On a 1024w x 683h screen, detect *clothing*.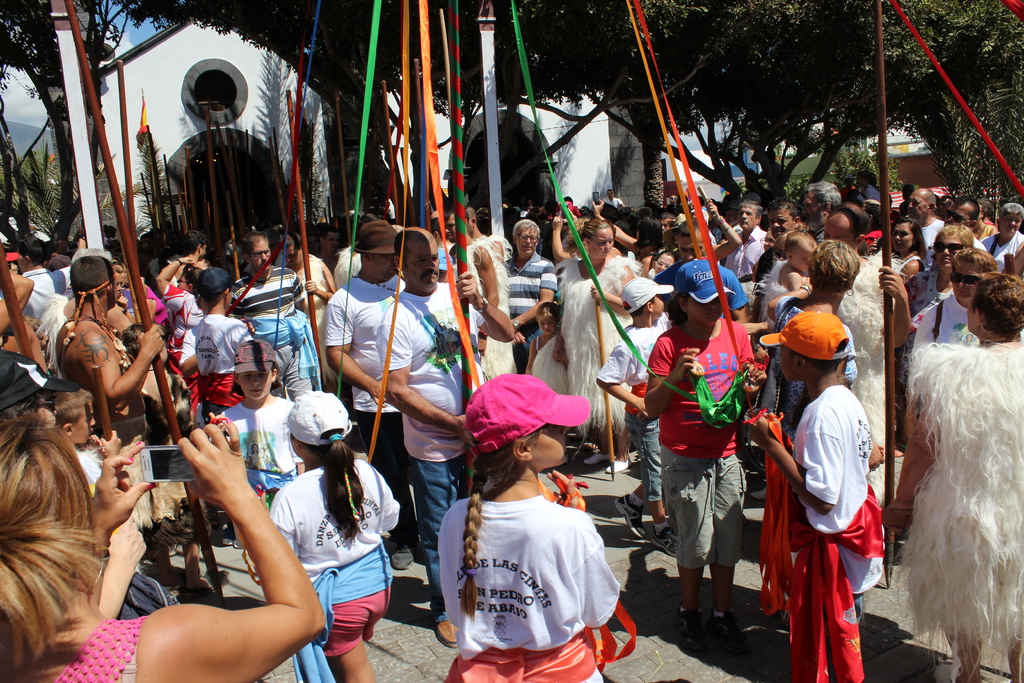
x1=230 y1=272 x2=326 y2=404.
